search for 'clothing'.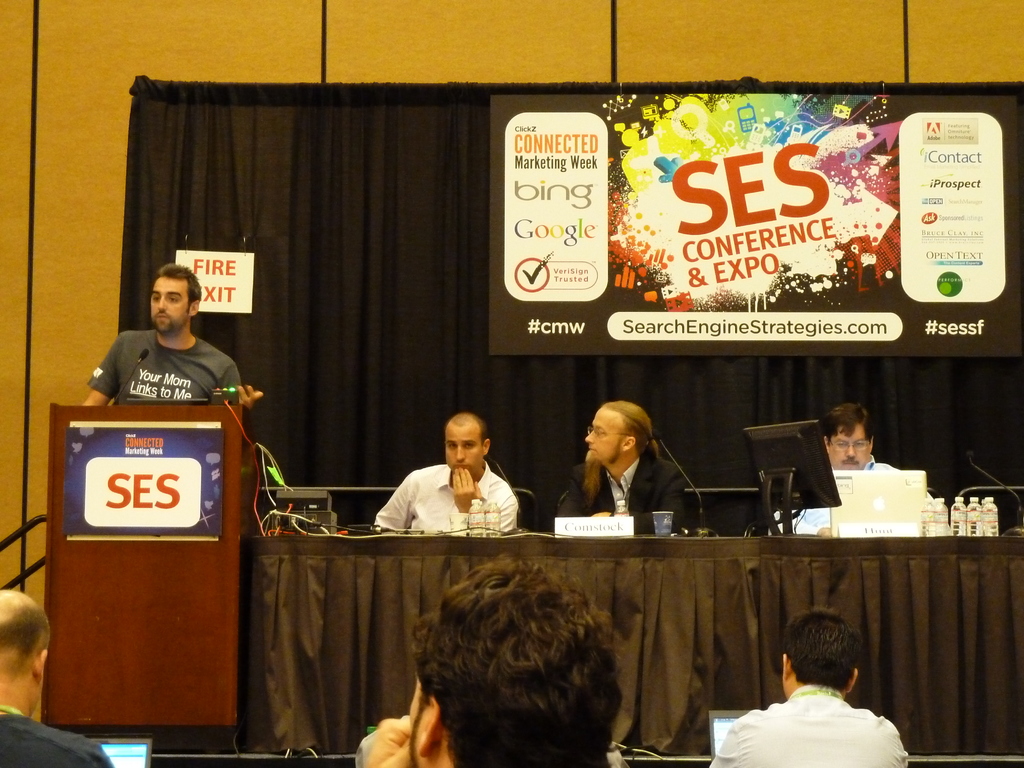
Found at BBox(0, 712, 113, 764).
